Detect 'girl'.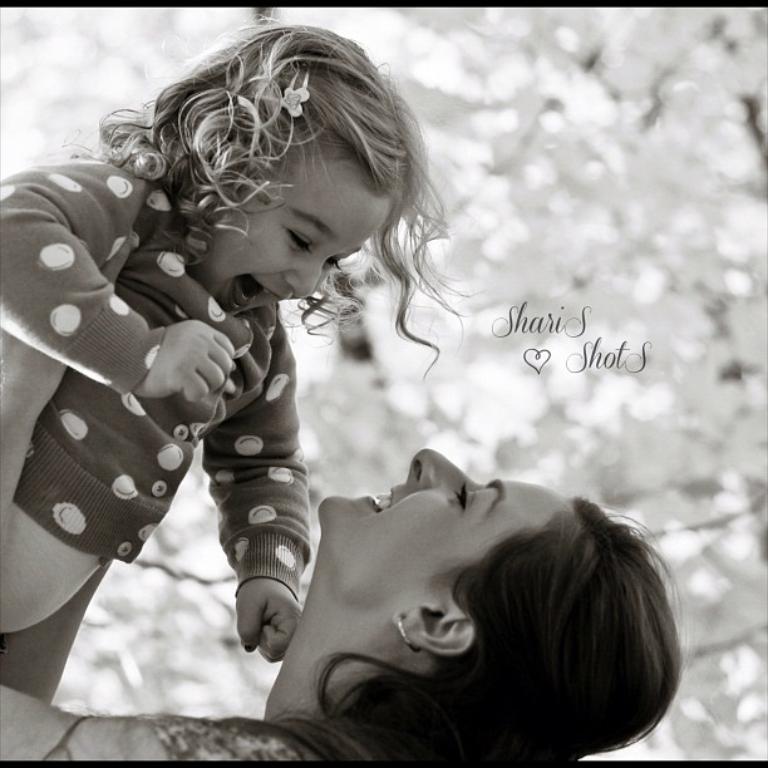
Detected at bbox=(0, 9, 482, 705).
